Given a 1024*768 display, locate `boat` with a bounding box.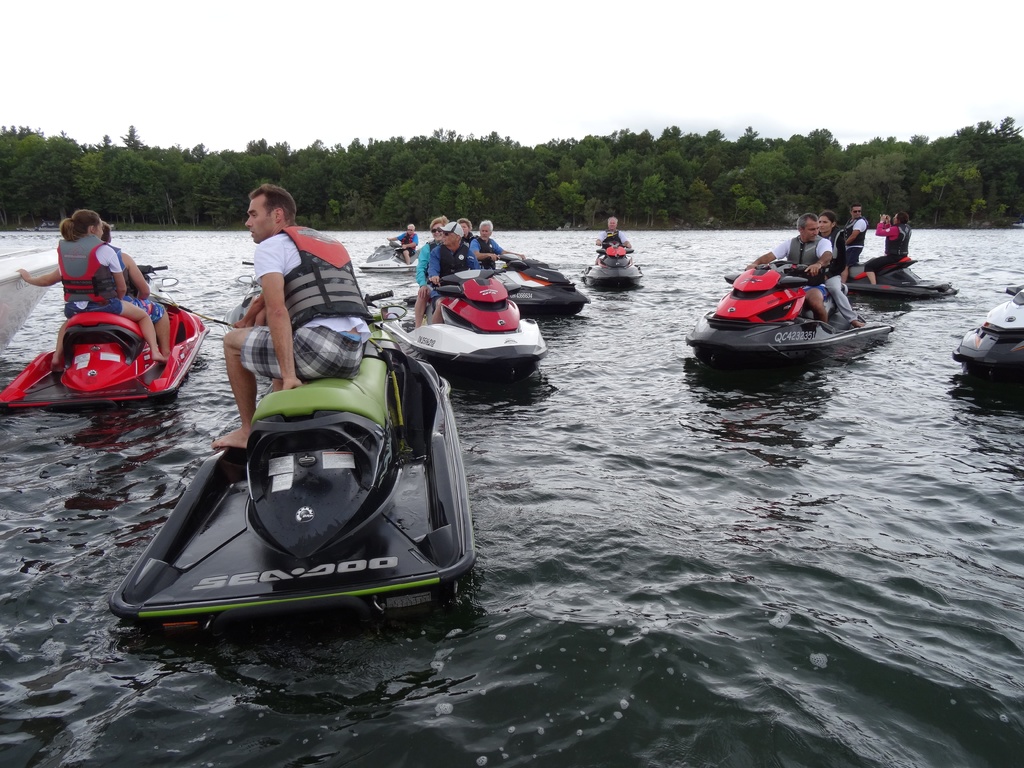
Located: bbox(388, 261, 548, 379).
